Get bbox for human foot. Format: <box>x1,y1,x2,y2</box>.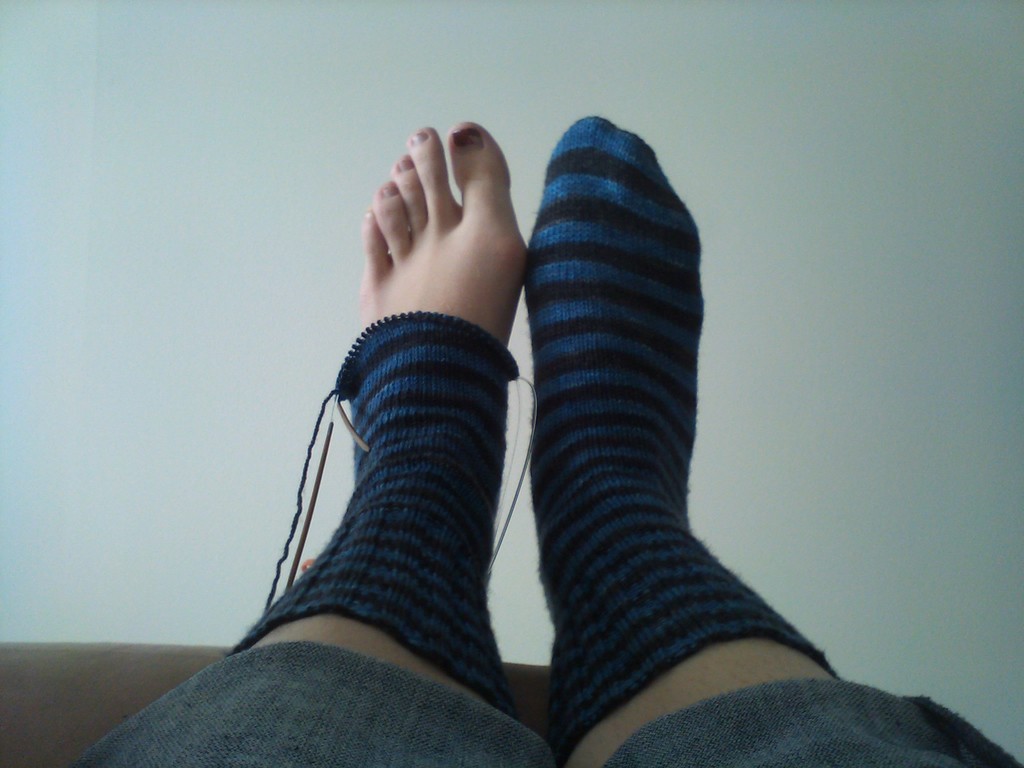
<box>523,116,707,634</box>.
